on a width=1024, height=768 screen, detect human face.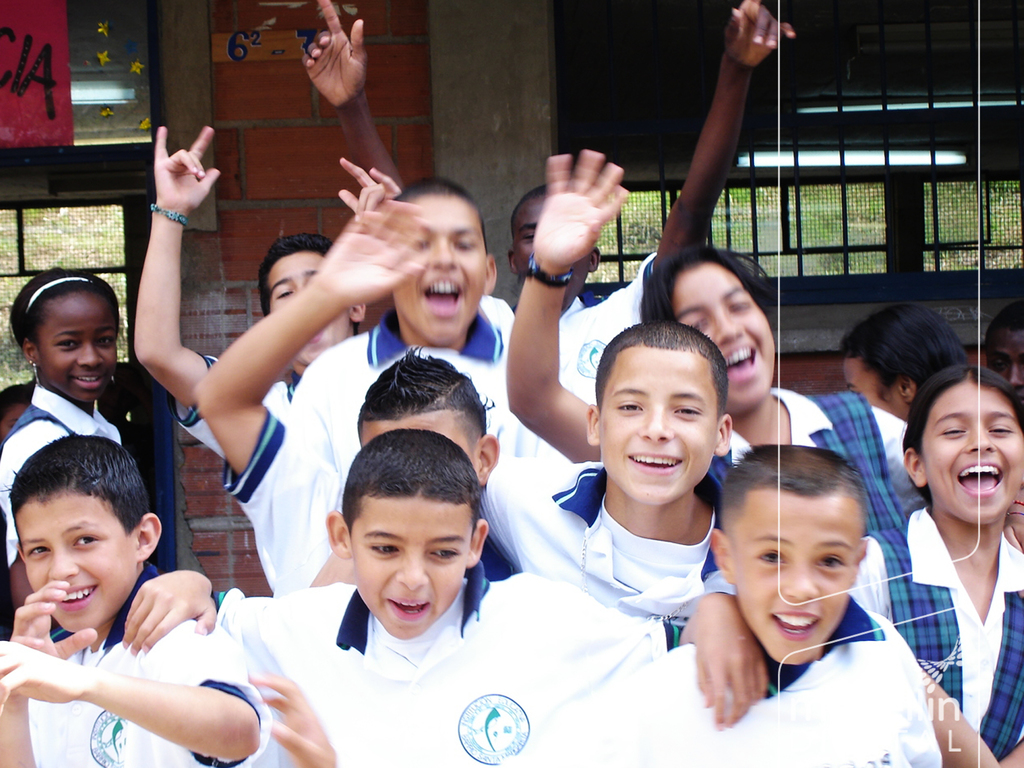
<region>514, 198, 588, 301</region>.
